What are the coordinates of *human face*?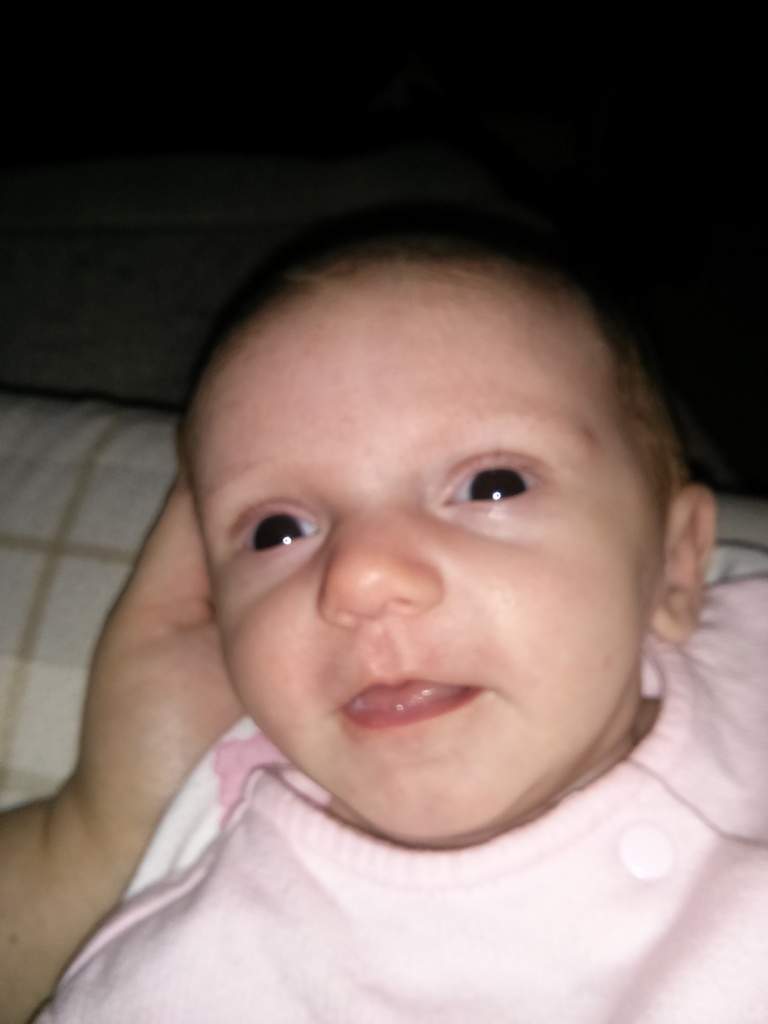
(left=200, top=246, right=666, bottom=844).
